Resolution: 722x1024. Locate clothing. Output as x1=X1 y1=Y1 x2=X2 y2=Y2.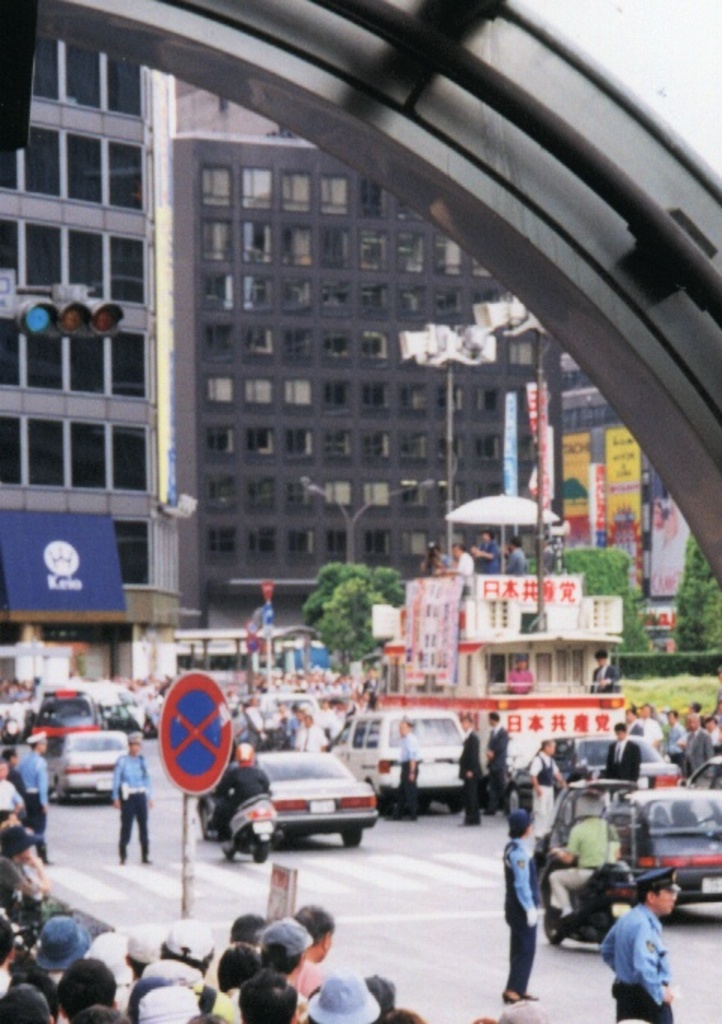
x1=474 y1=540 x2=496 y2=570.
